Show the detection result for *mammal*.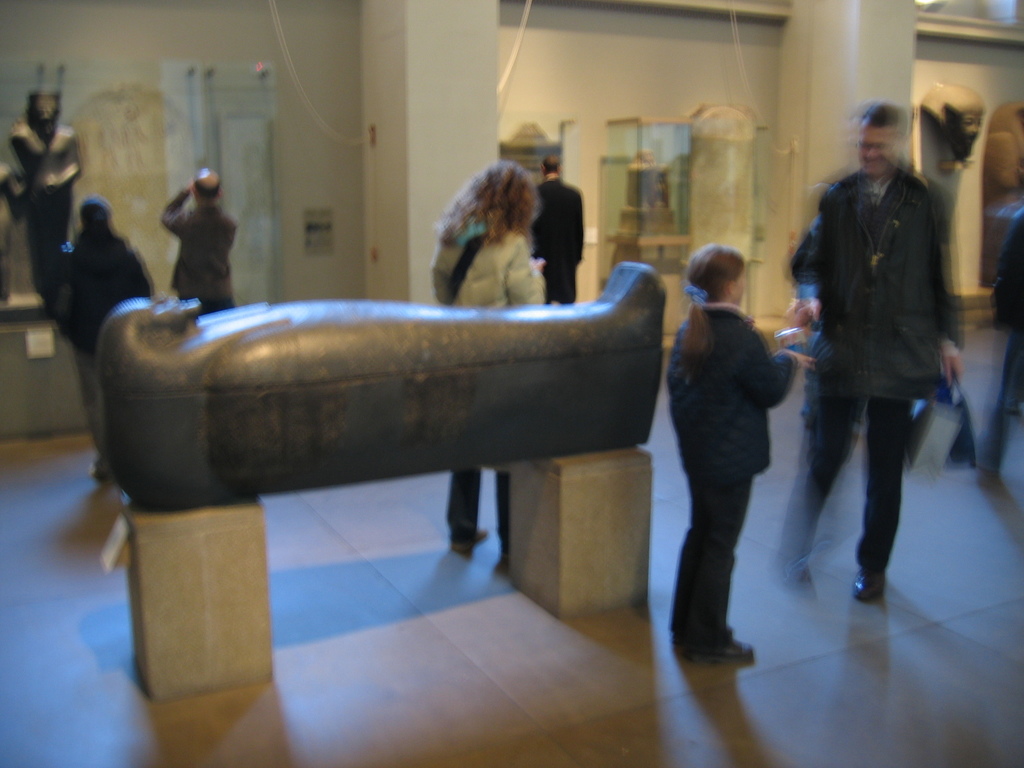
{"left": 532, "top": 152, "right": 589, "bottom": 305}.
